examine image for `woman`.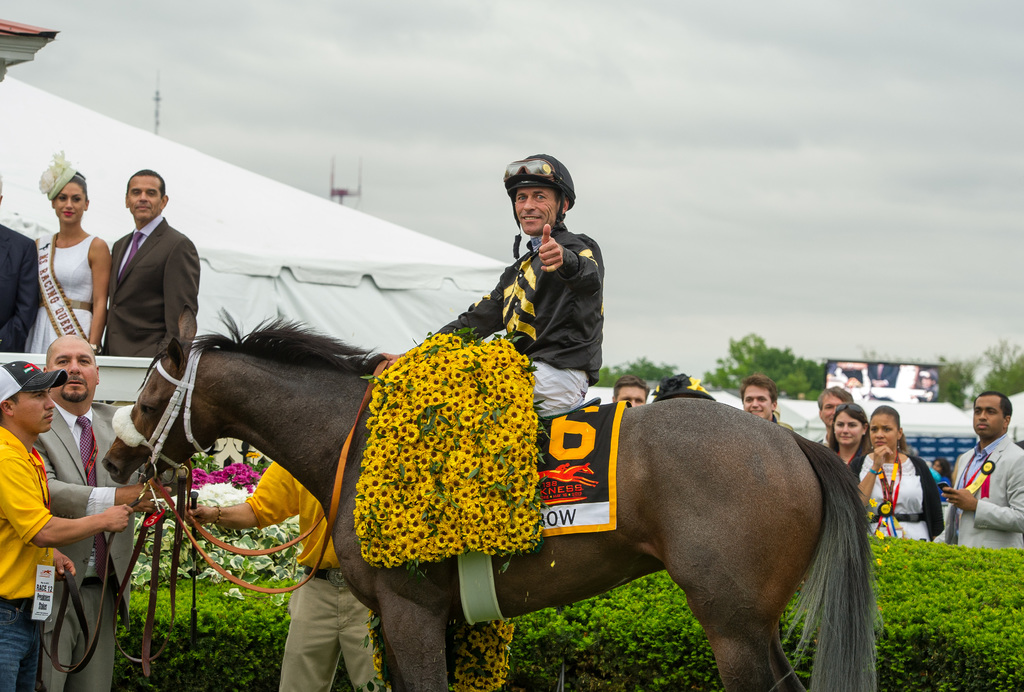
Examination result: [18,157,104,378].
